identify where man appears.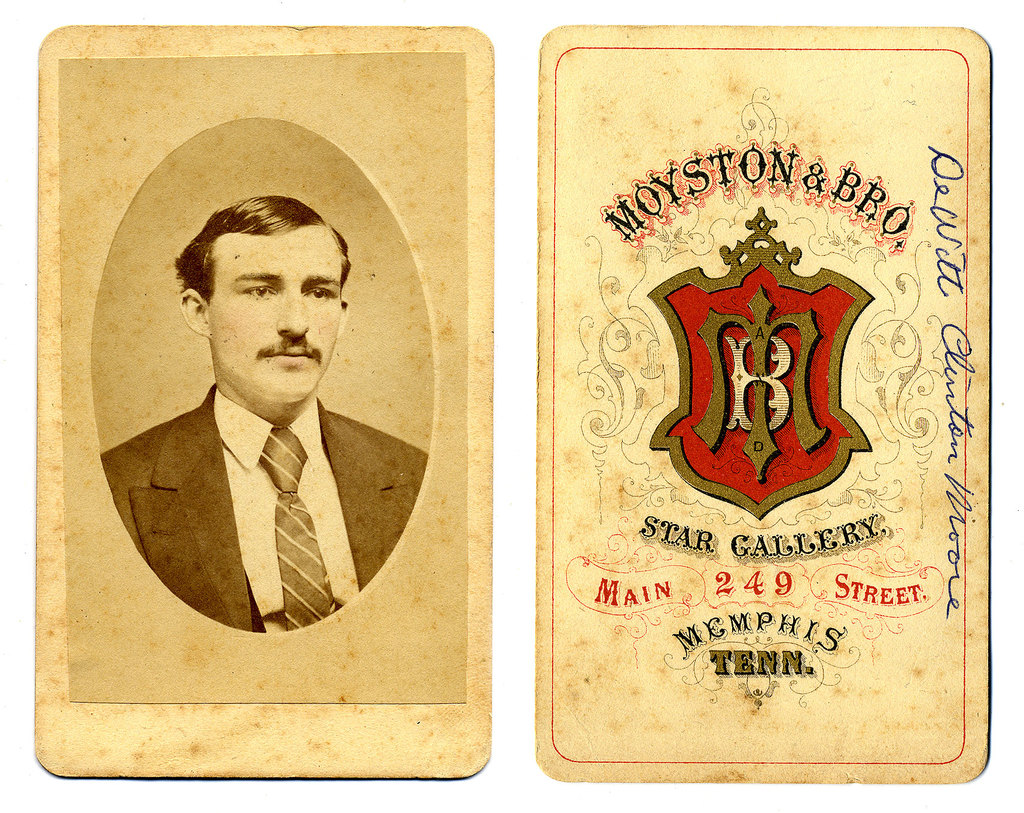
Appears at select_region(81, 202, 433, 663).
